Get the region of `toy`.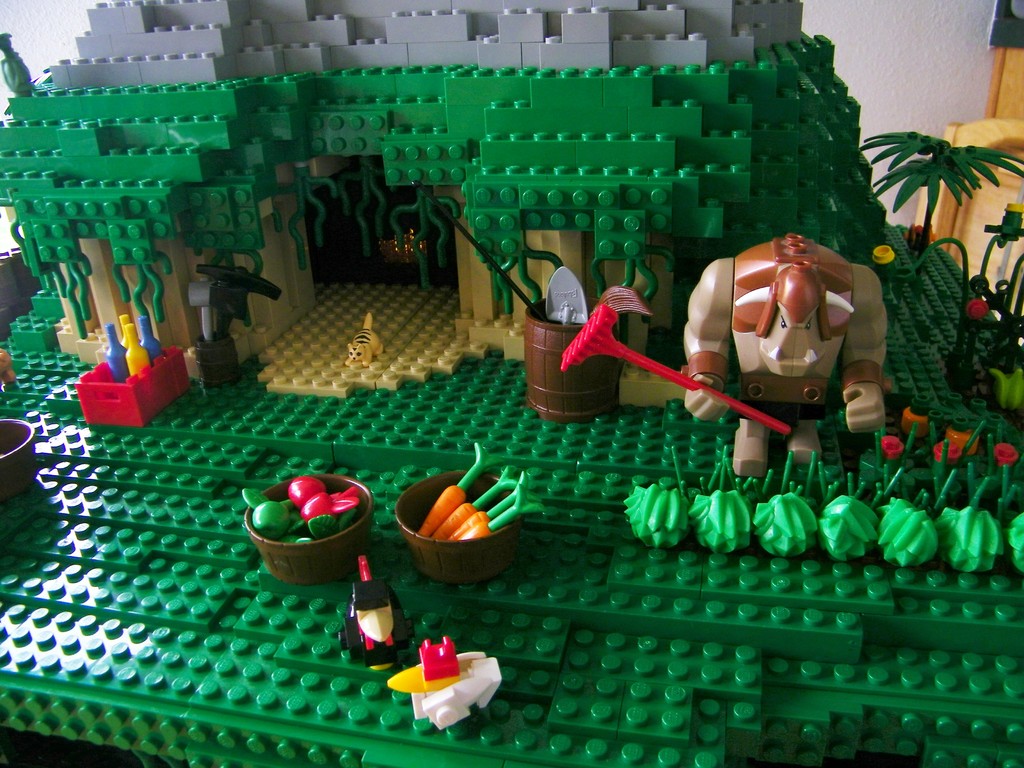
[left=680, top=232, right=892, bottom=475].
